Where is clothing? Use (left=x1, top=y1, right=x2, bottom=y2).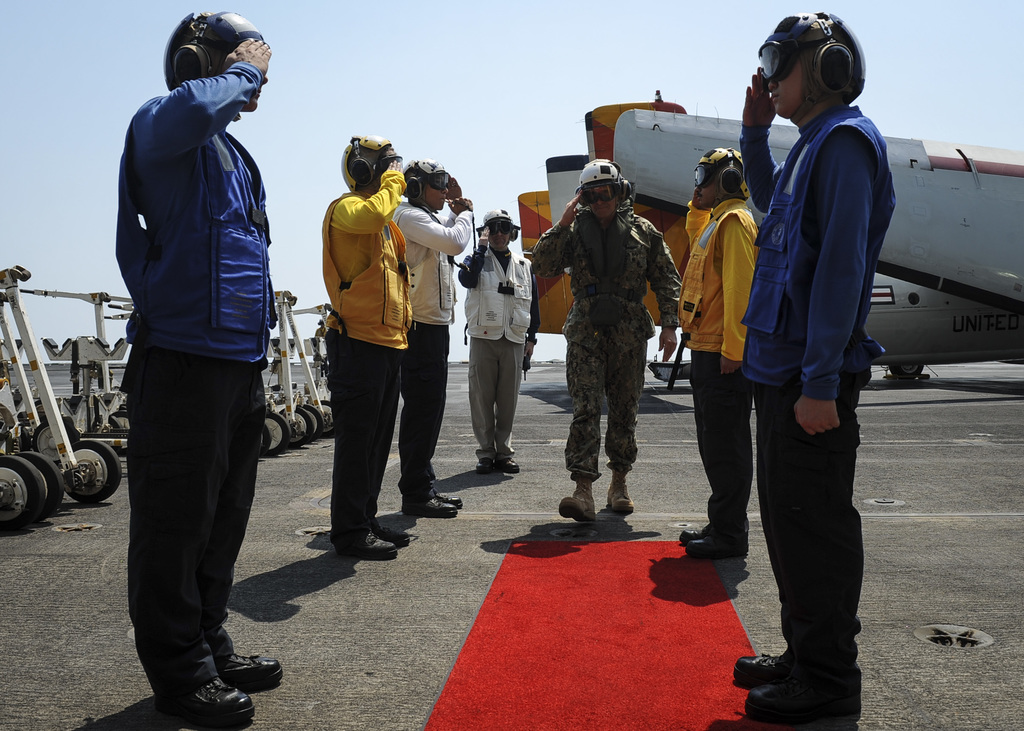
(left=108, top=61, right=277, bottom=699).
